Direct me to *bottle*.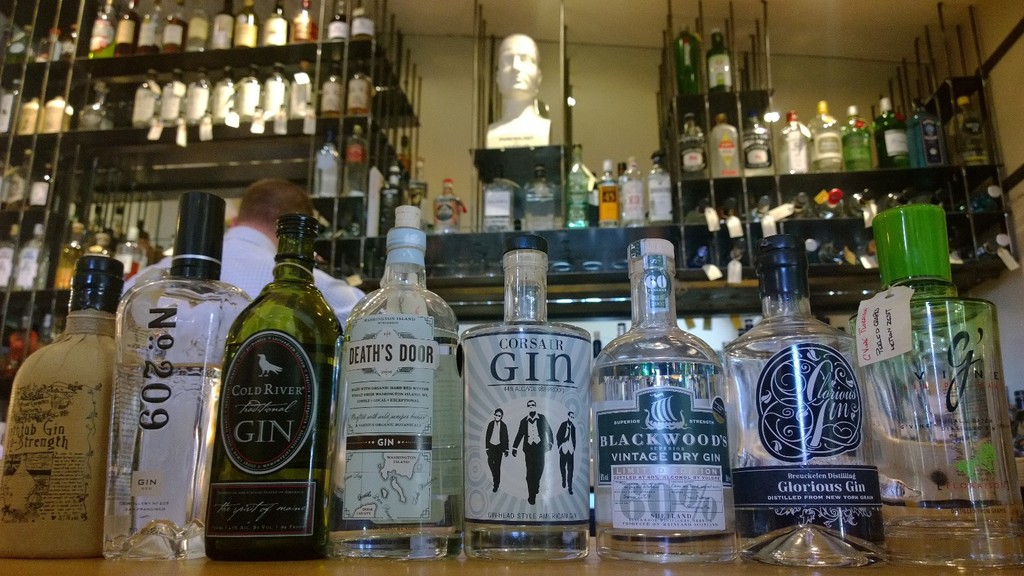
Direction: BBox(349, 127, 378, 207).
